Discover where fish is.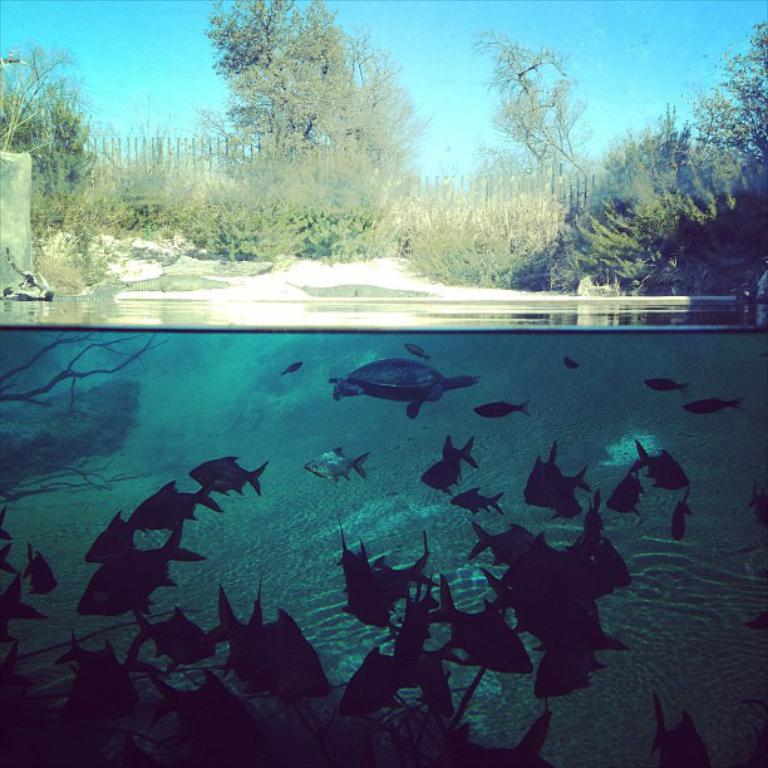
Discovered at 184 457 271 496.
